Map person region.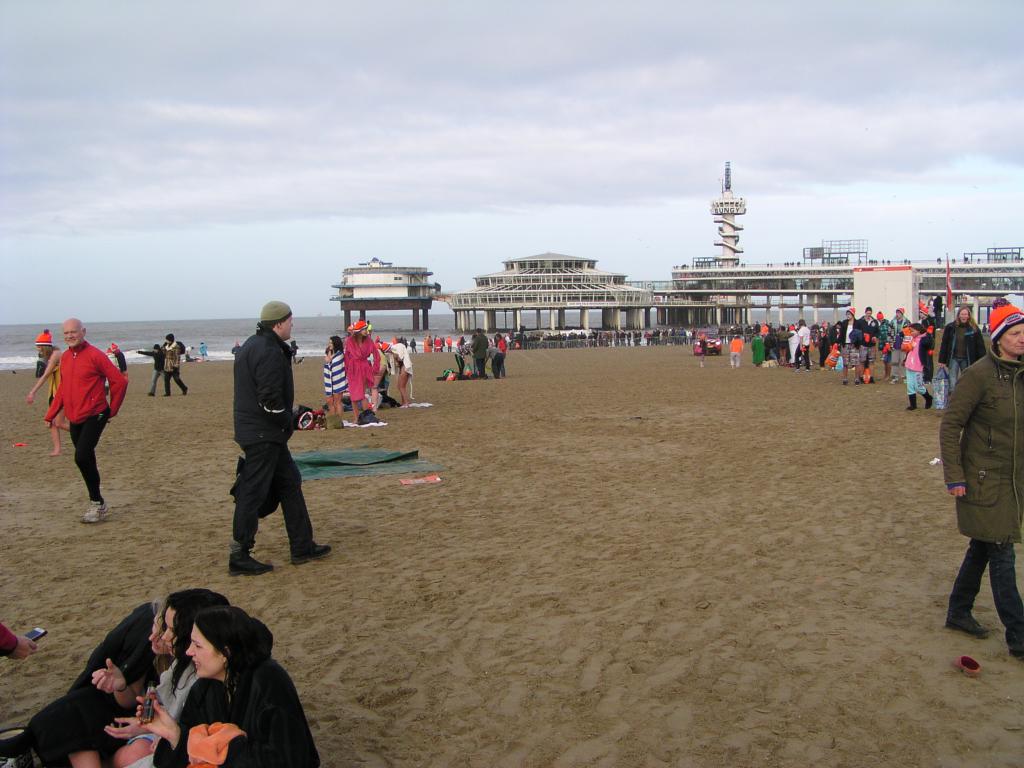
Mapped to 110, 342, 129, 378.
